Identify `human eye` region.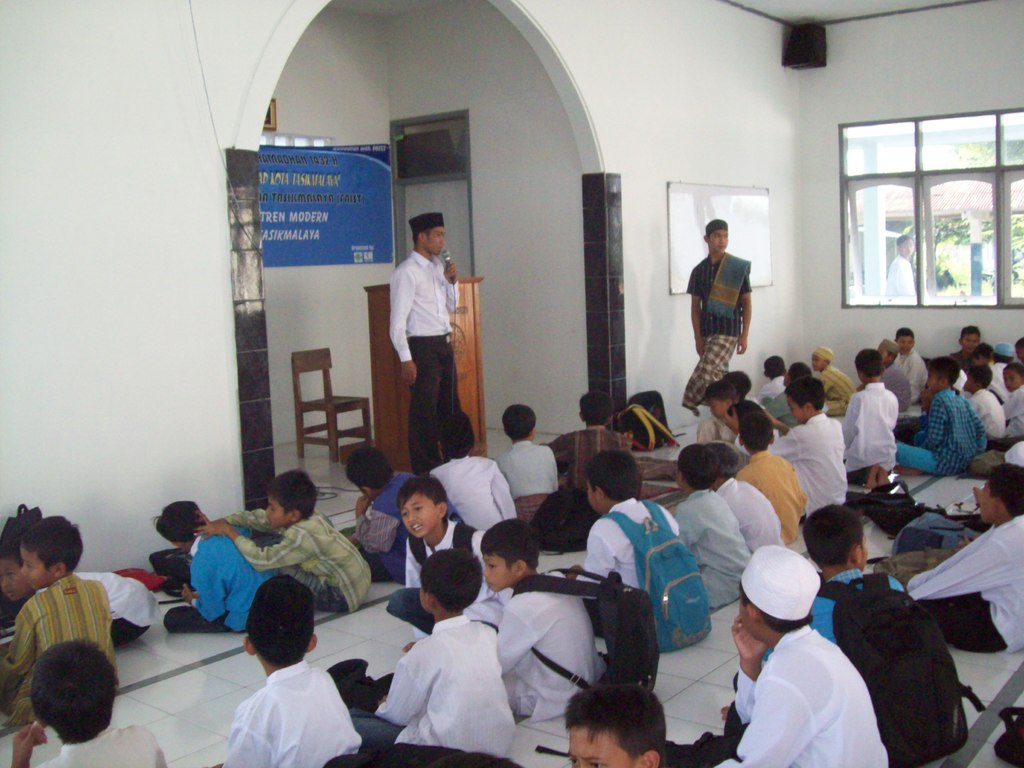
Region: rect(25, 561, 36, 569).
